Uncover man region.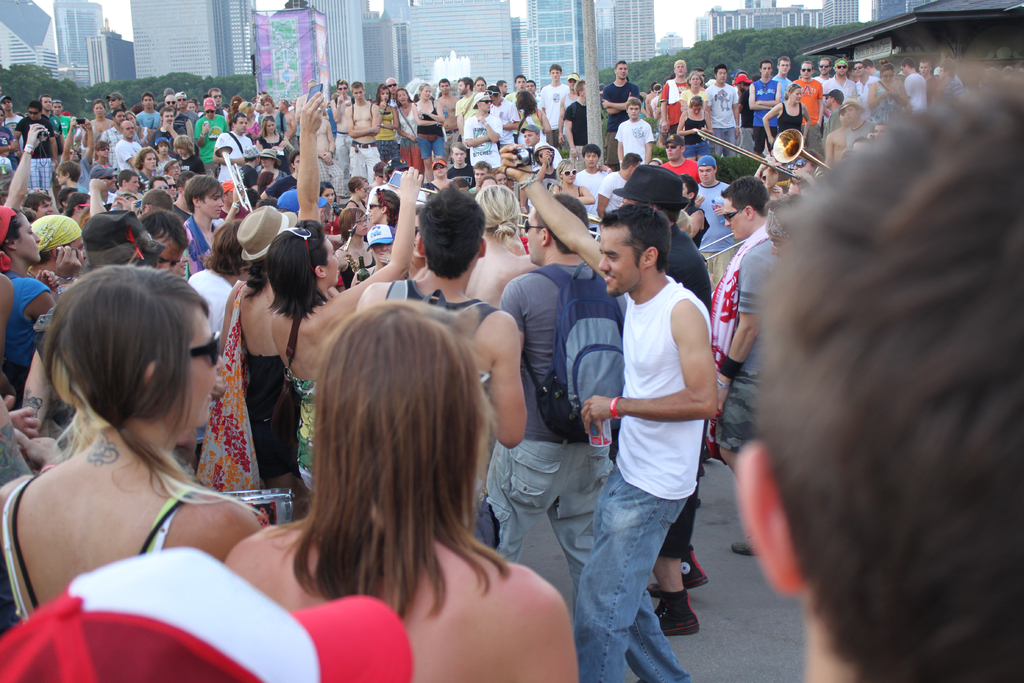
Uncovered: l=482, t=189, r=611, b=618.
